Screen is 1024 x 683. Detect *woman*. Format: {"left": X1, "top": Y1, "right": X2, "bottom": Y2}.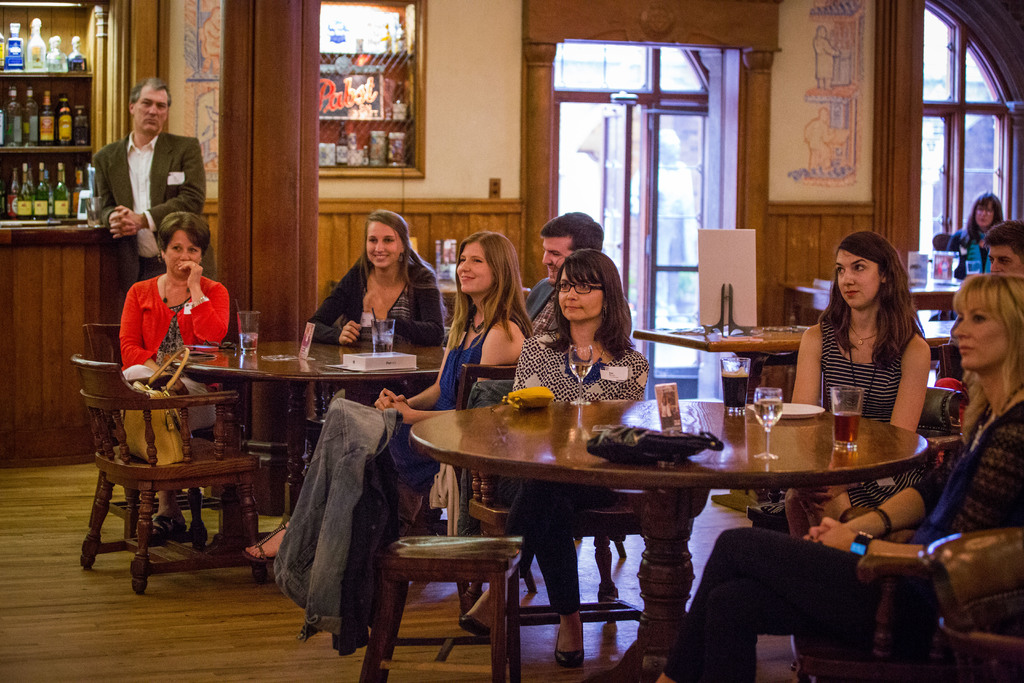
{"left": 303, "top": 198, "right": 444, "bottom": 434}.
